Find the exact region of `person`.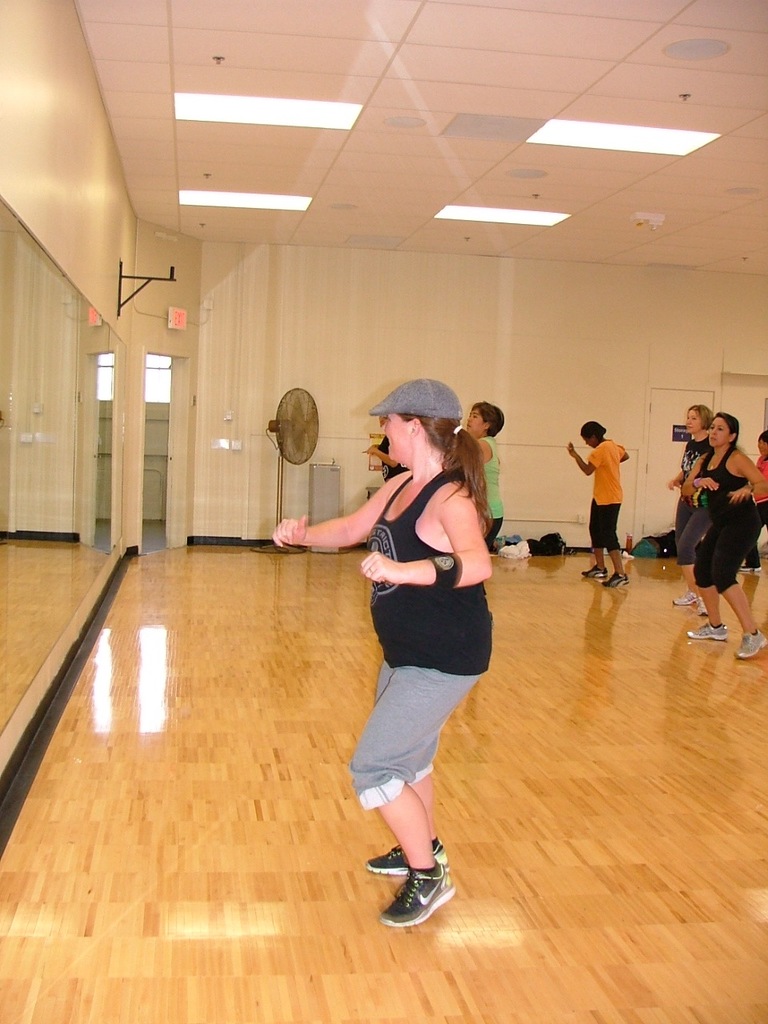
Exact region: bbox(565, 418, 631, 590).
